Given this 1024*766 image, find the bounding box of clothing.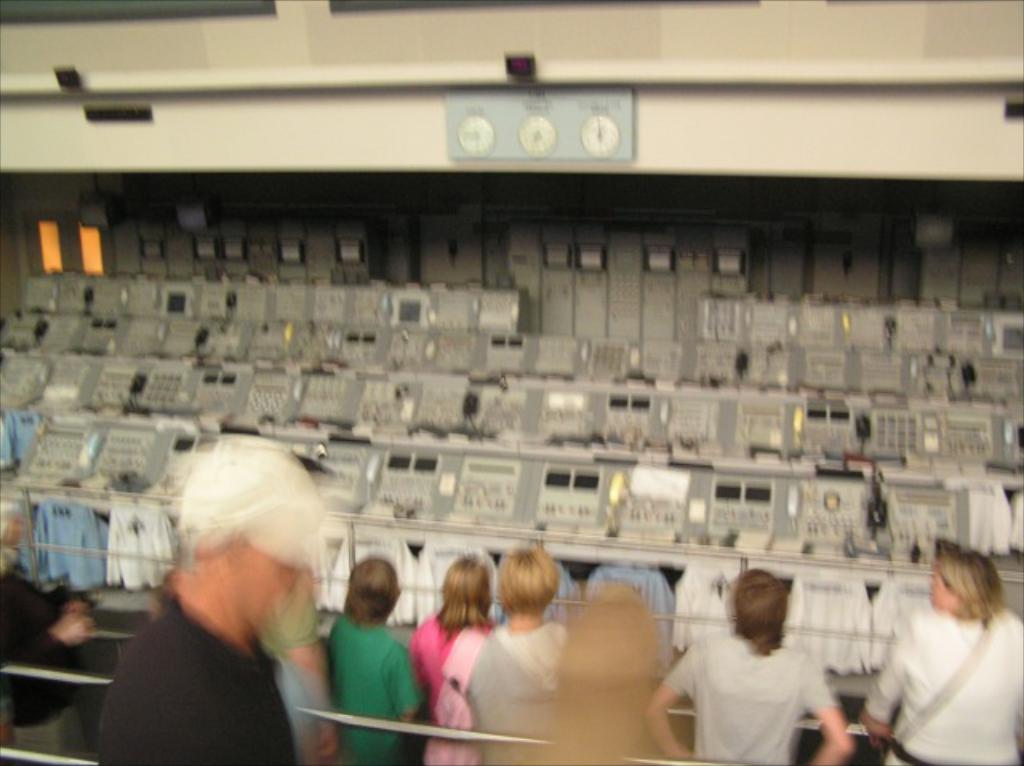
x1=670 y1=628 x2=838 y2=764.
